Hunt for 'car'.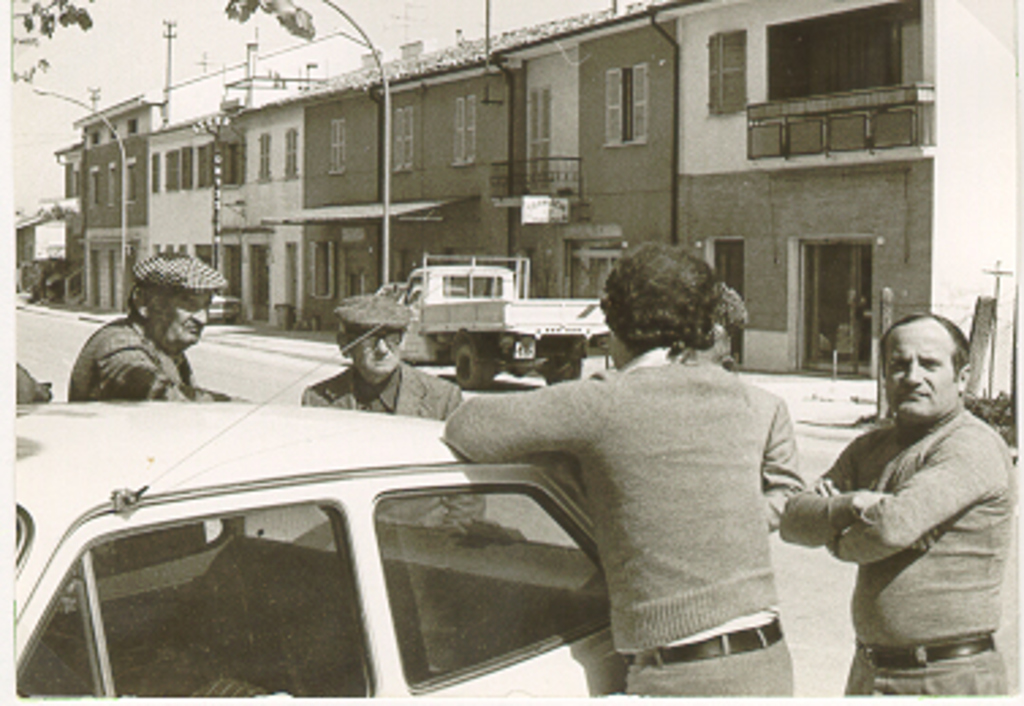
Hunted down at box=[0, 282, 625, 703].
